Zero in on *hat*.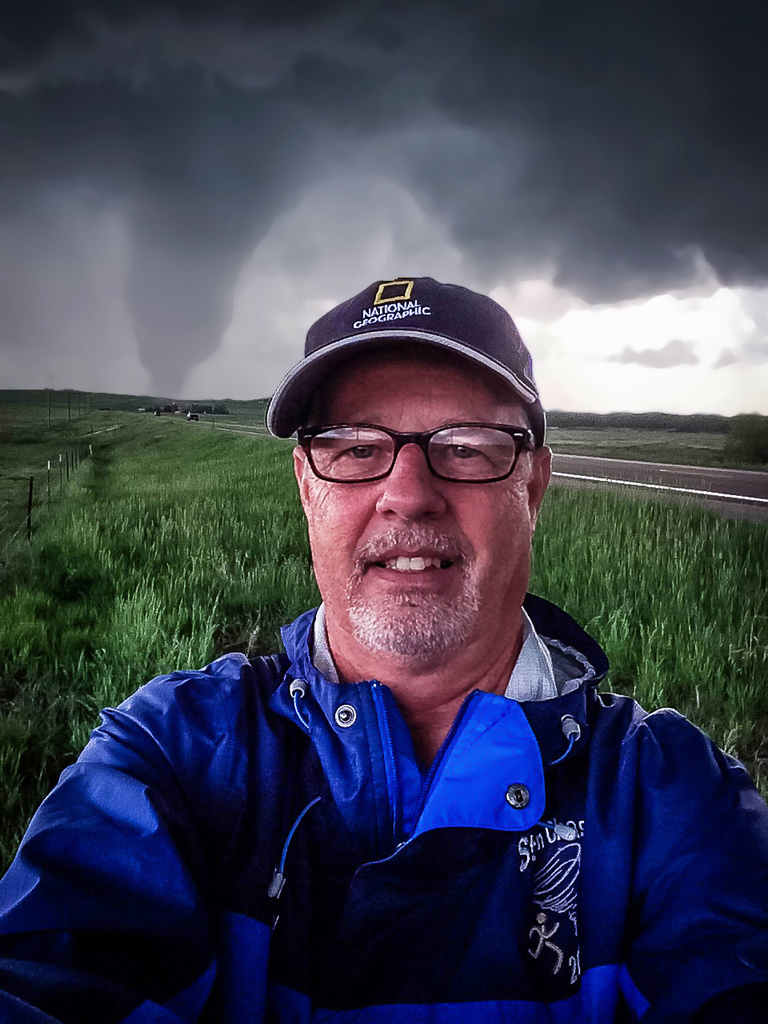
Zeroed in: [273, 276, 548, 447].
